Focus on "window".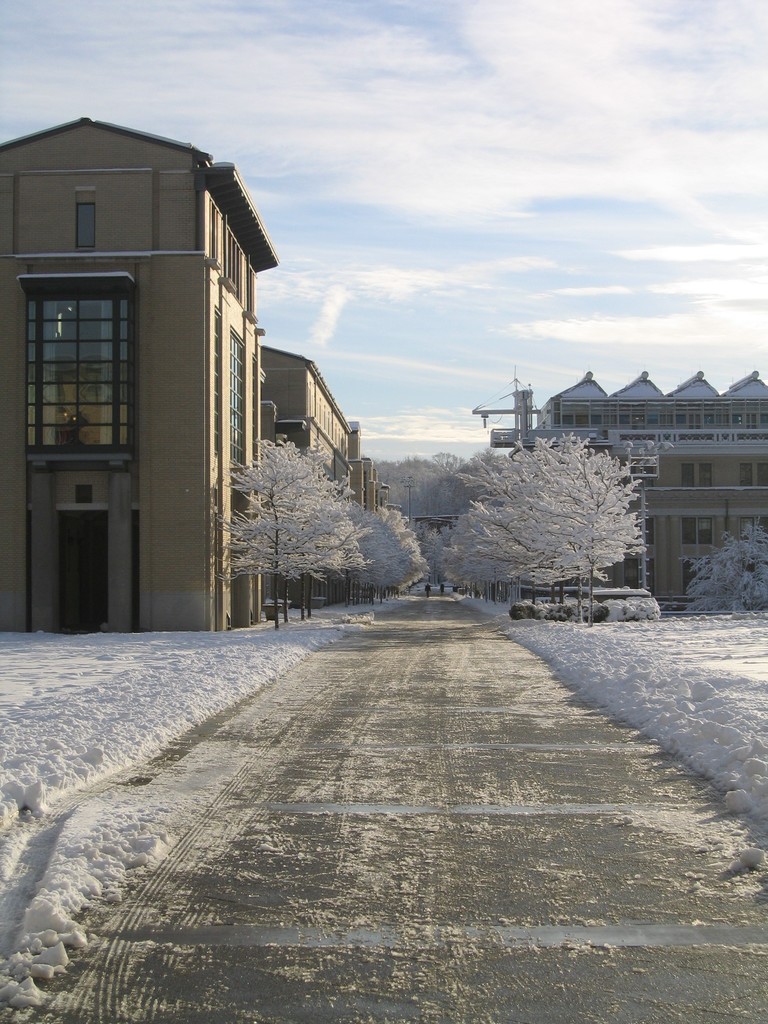
Focused at (696,464,711,492).
